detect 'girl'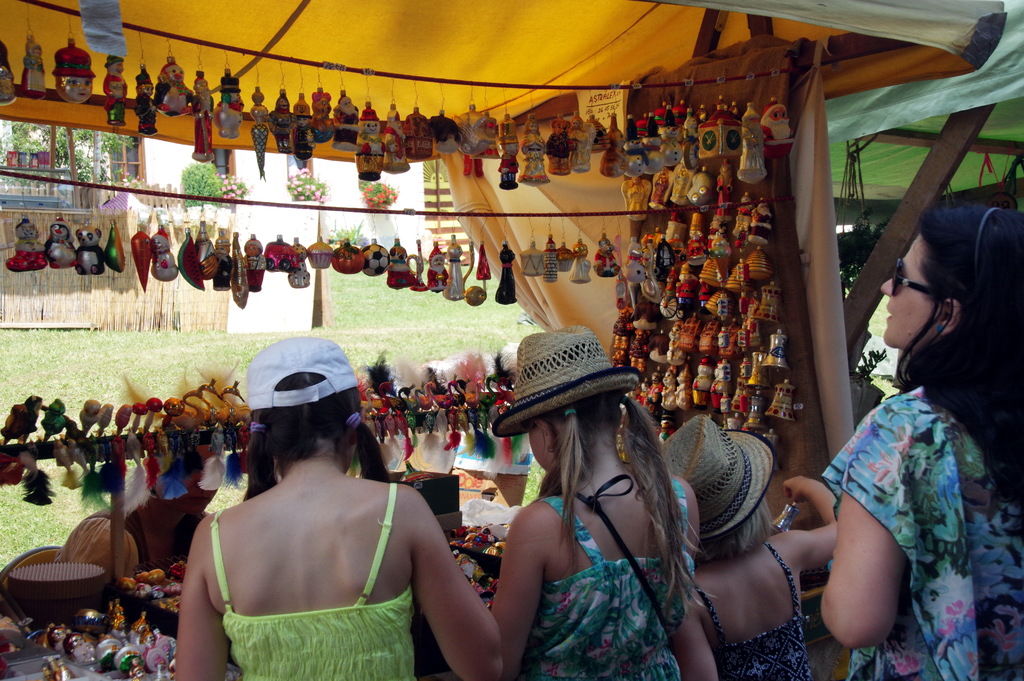
region(493, 325, 701, 680)
